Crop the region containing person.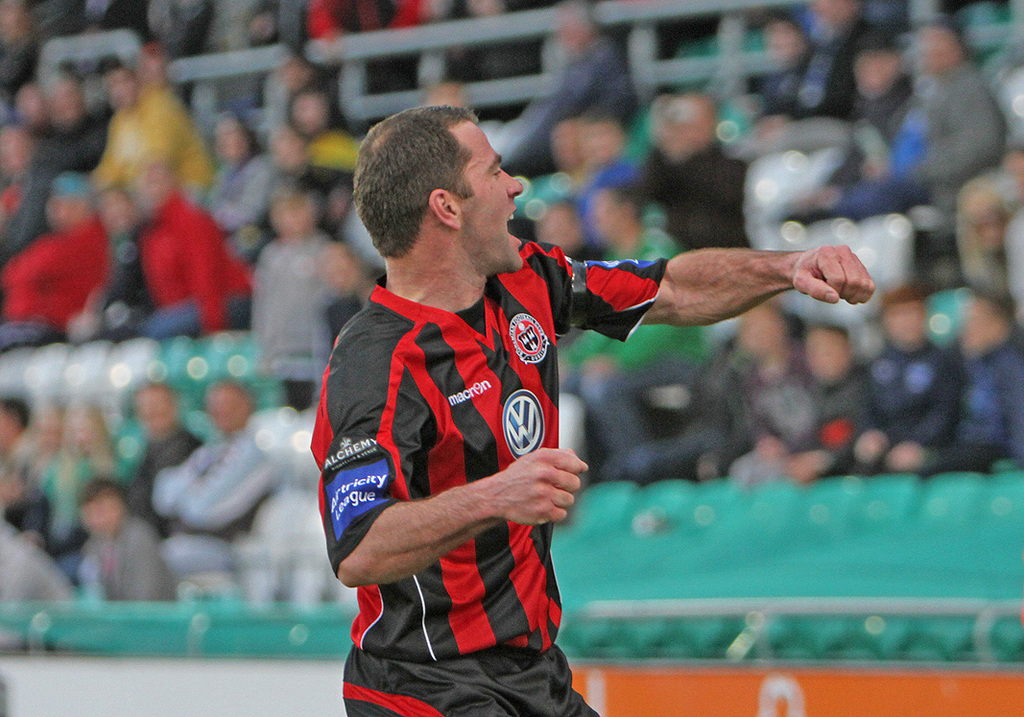
Crop region: 248, 188, 334, 409.
